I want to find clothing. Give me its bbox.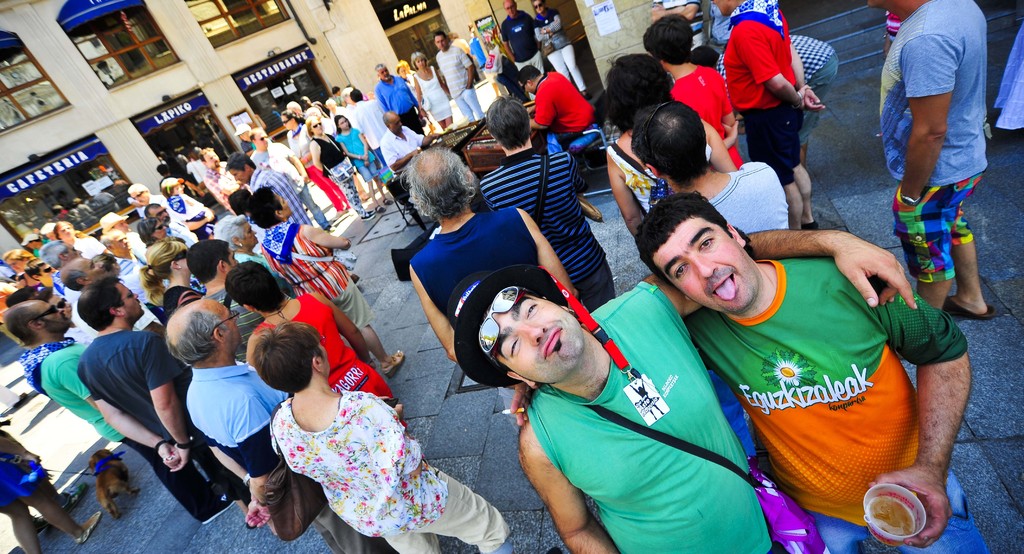
x1=311, y1=137, x2=370, y2=217.
